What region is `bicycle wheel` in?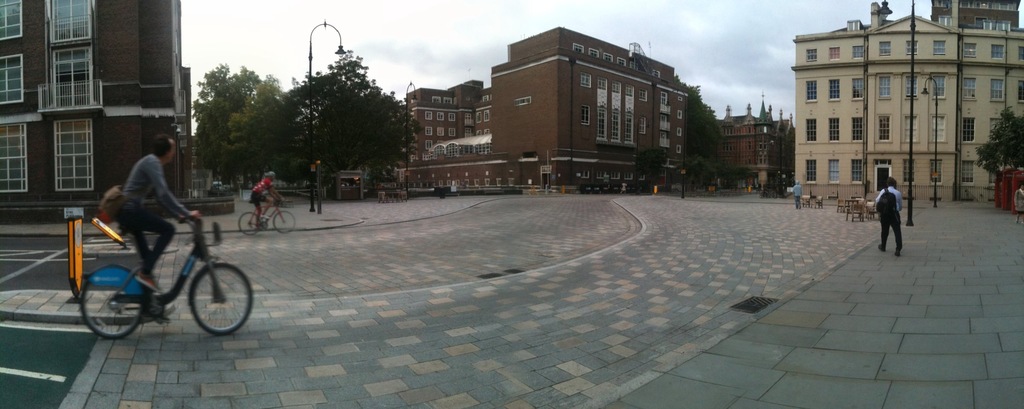
bbox=(235, 209, 259, 236).
